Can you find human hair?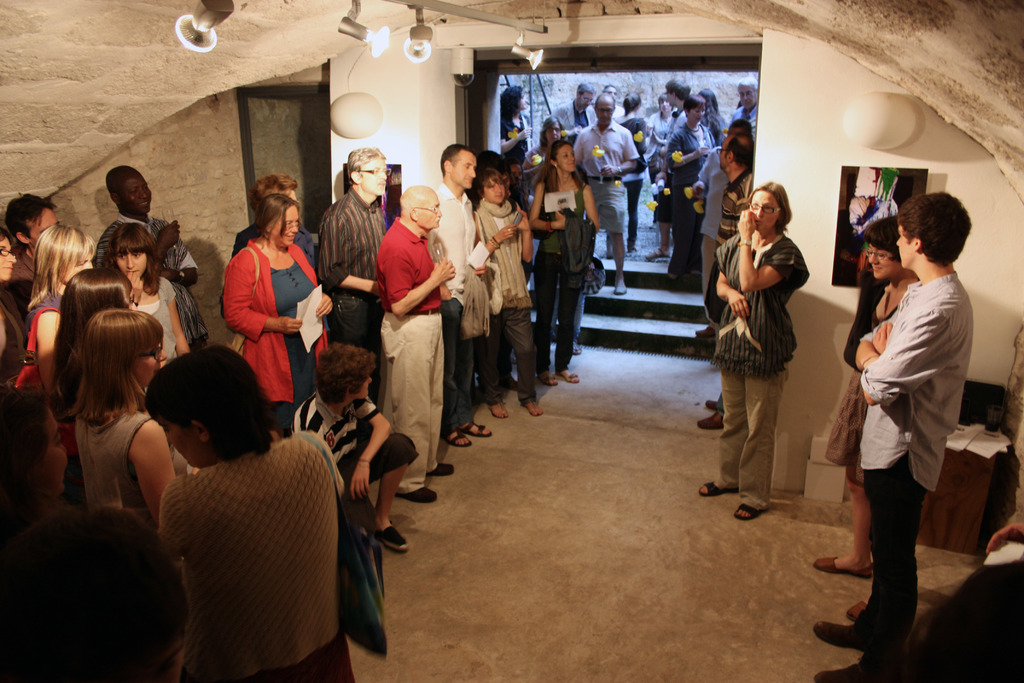
Yes, bounding box: (0,226,13,248).
